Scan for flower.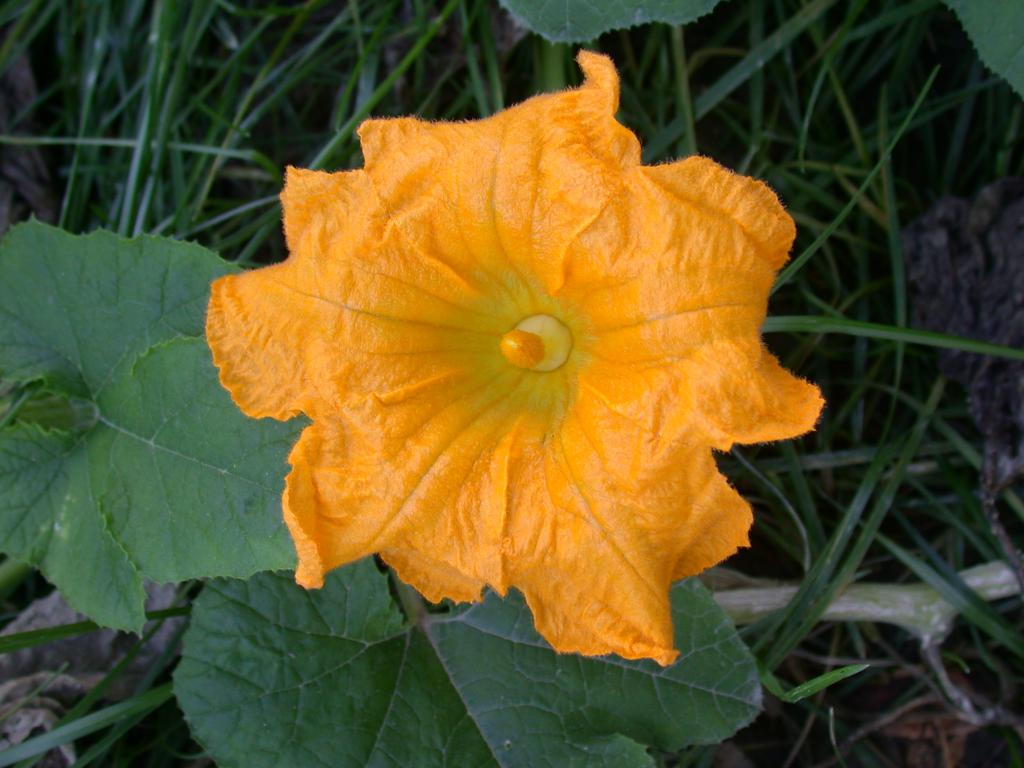
Scan result: bbox(207, 70, 808, 657).
